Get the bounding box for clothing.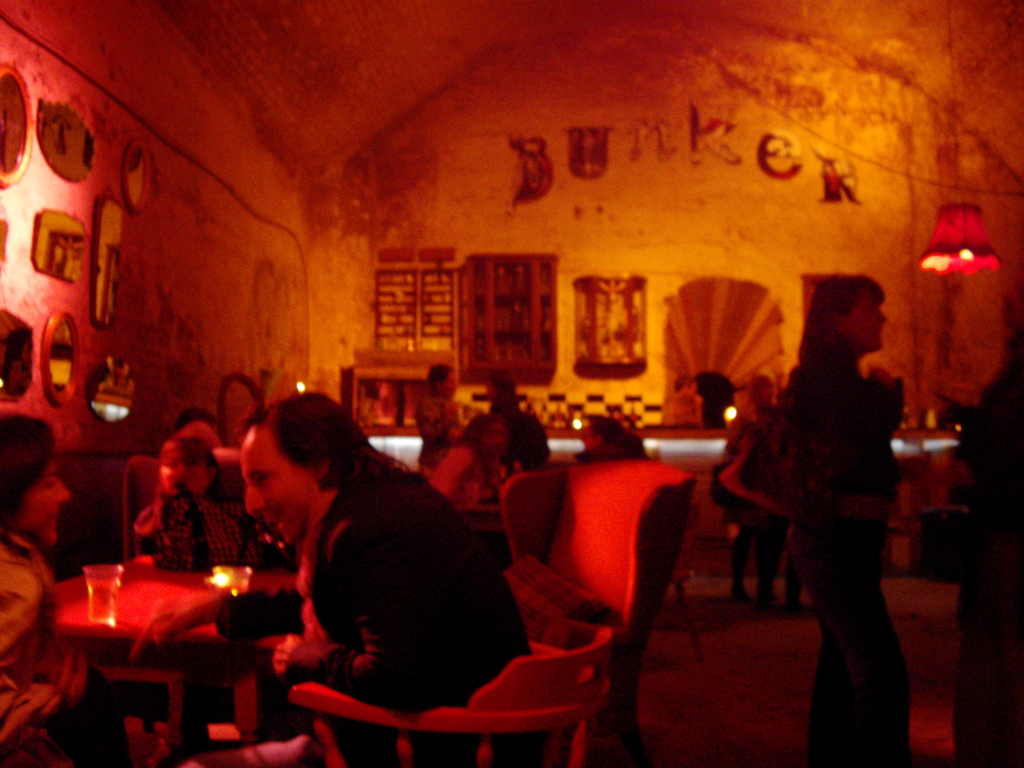
crop(230, 394, 540, 745).
